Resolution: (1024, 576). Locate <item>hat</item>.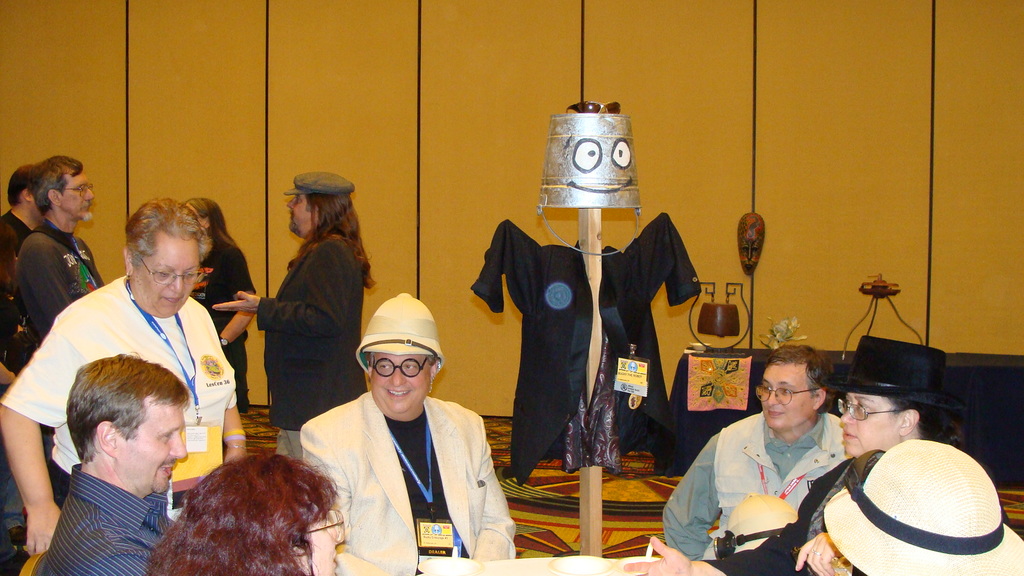
pyautogui.locateOnScreen(824, 438, 1023, 573).
